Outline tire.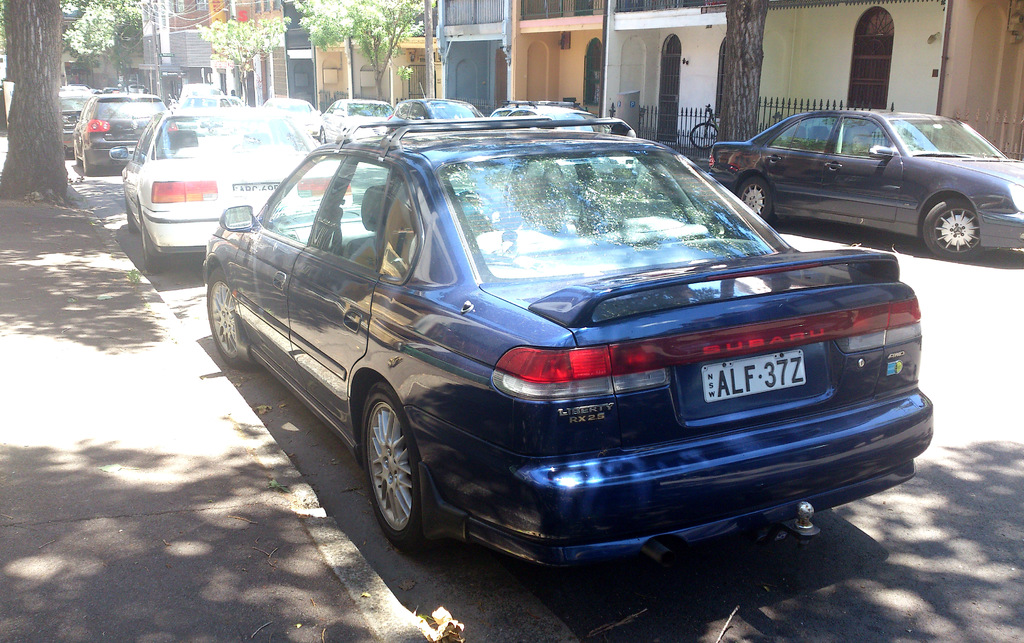
Outline: <bbox>735, 173, 773, 221</bbox>.
